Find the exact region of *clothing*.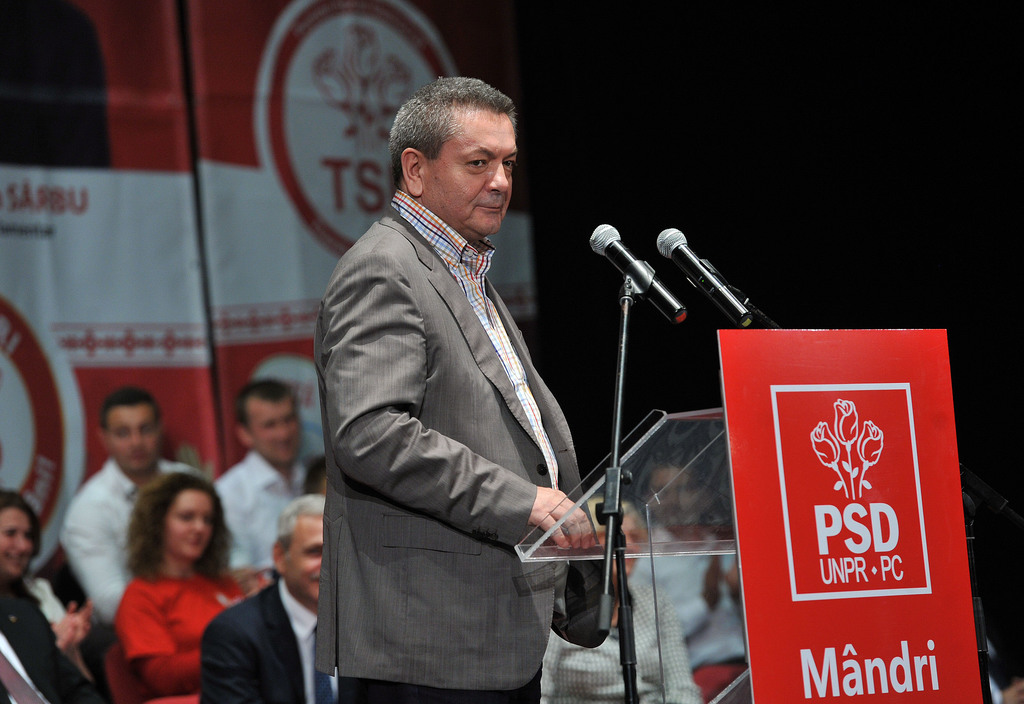
Exact region: 104:549:268:703.
